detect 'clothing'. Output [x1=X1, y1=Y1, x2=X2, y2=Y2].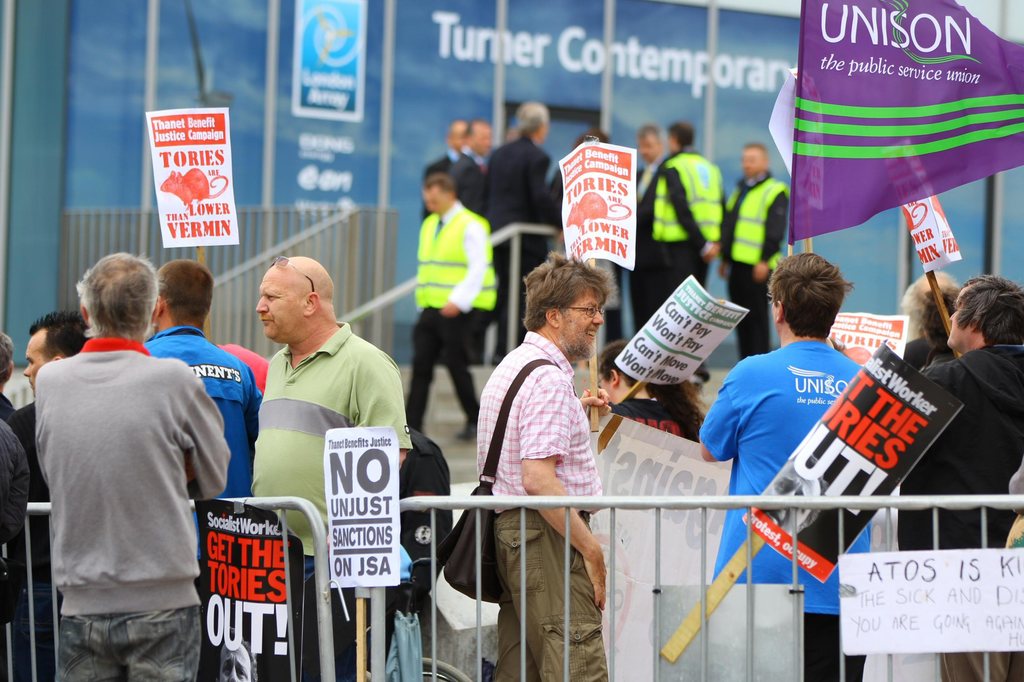
[x1=246, y1=316, x2=411, y2=681].
